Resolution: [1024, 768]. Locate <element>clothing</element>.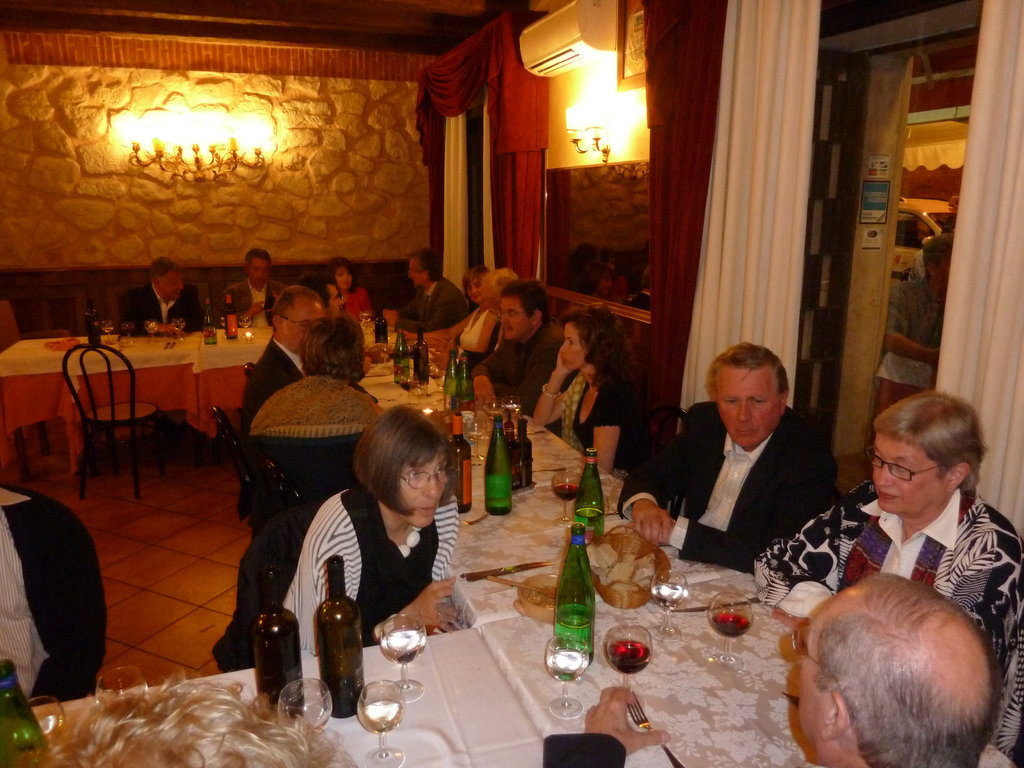
left=283, top=482, right=455, bottom=663.
